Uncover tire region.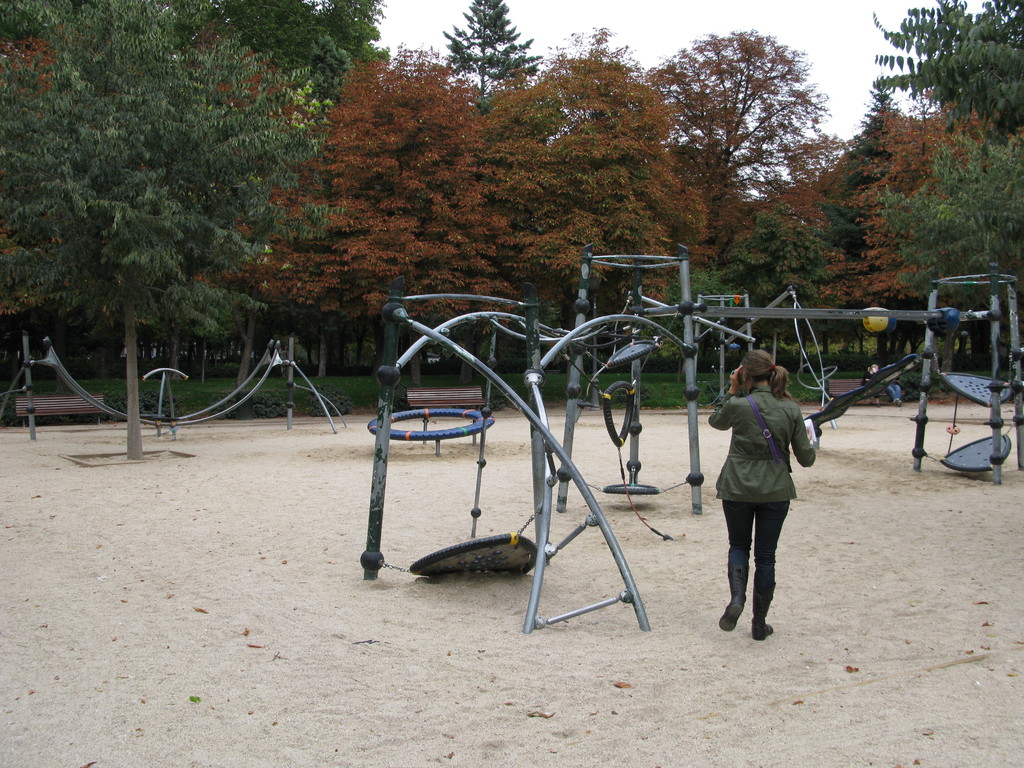
Uncovered: [left=366, top=408, right=493, bottom=439].
